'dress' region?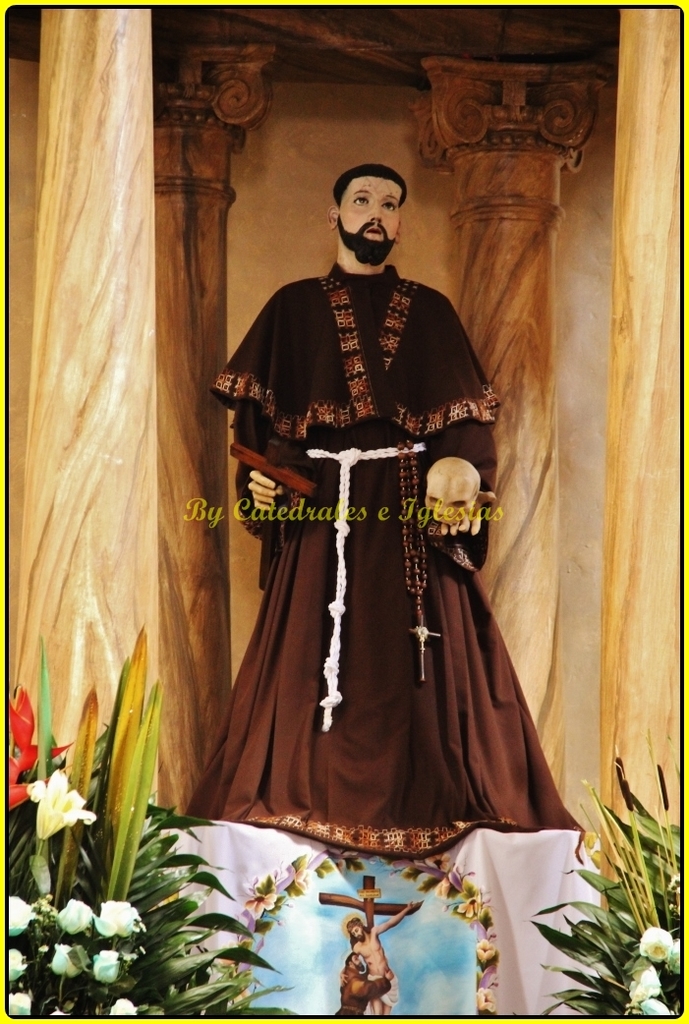
locate(333, 967, 388, 1020)
